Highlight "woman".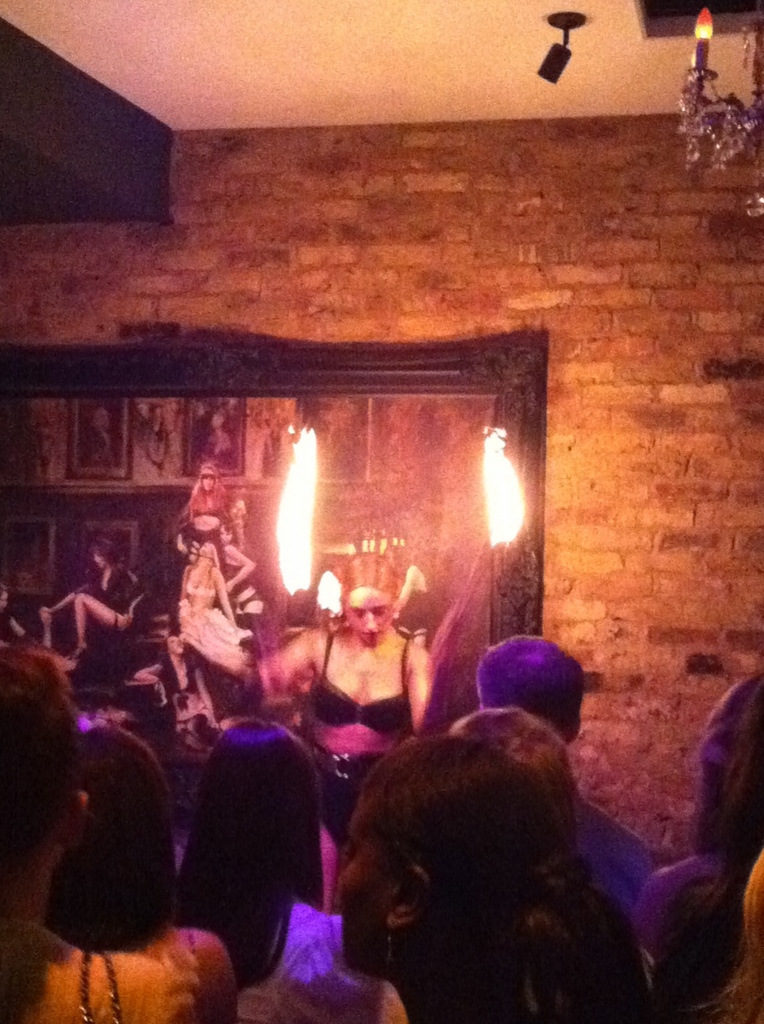
Highlighted region: 171, 548, 250, 679.
